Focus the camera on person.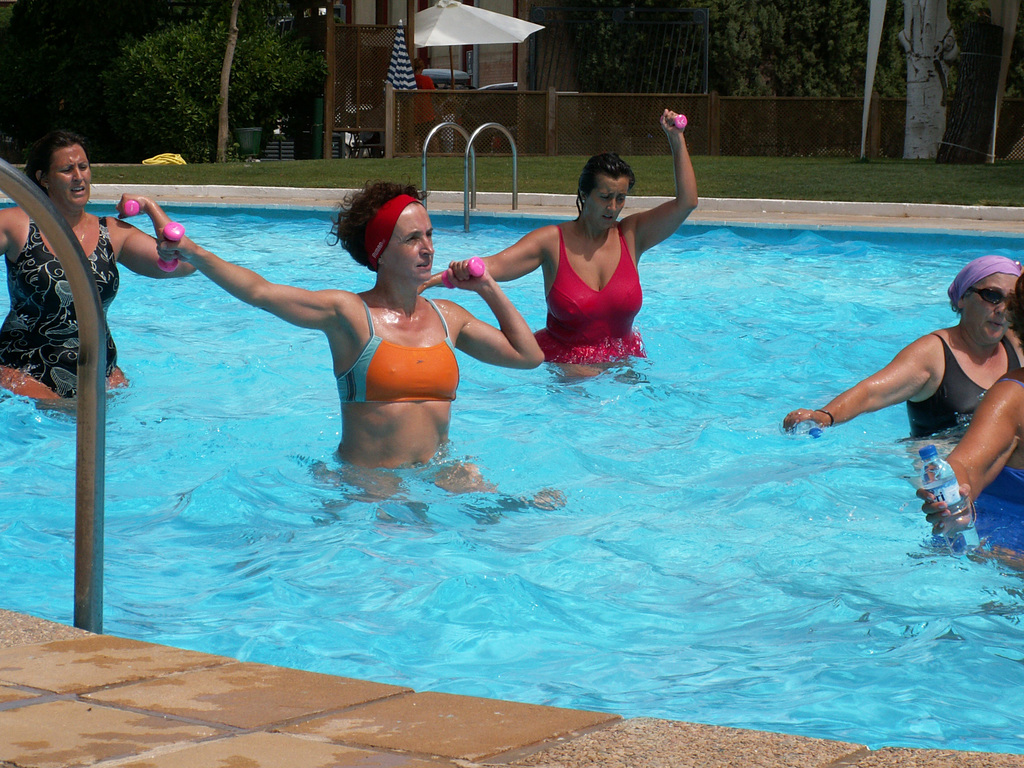
Focus region: pyautogui.locateOnScreen(895, 269, 1023, 575).
